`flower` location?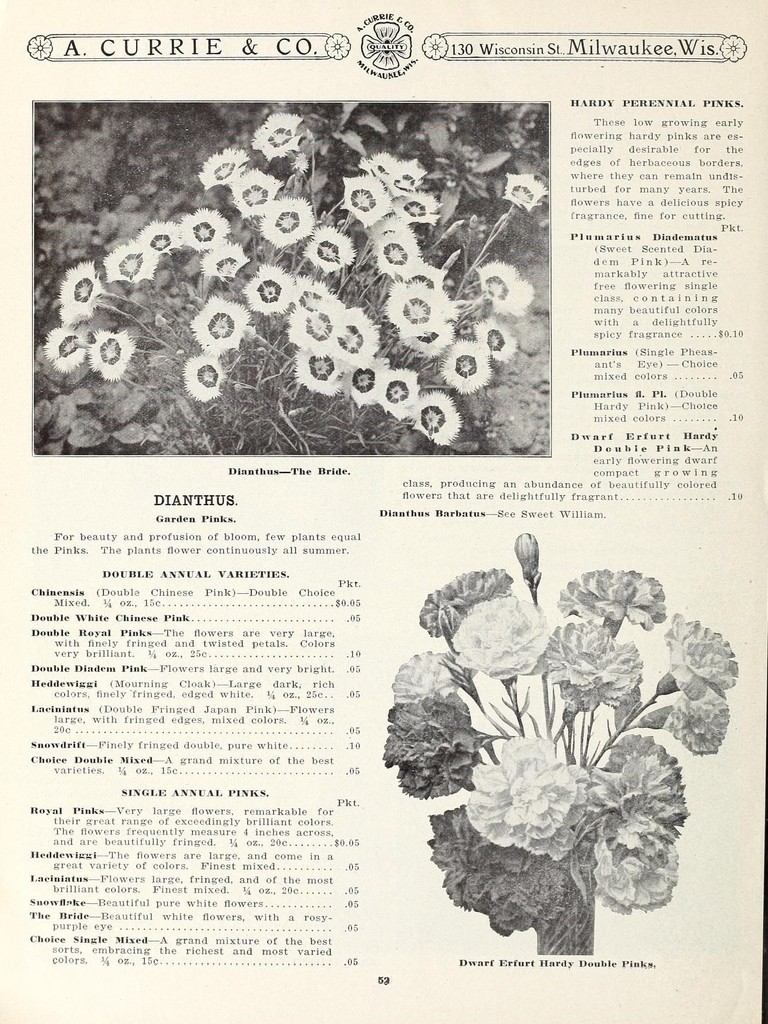
581,750,686,840
